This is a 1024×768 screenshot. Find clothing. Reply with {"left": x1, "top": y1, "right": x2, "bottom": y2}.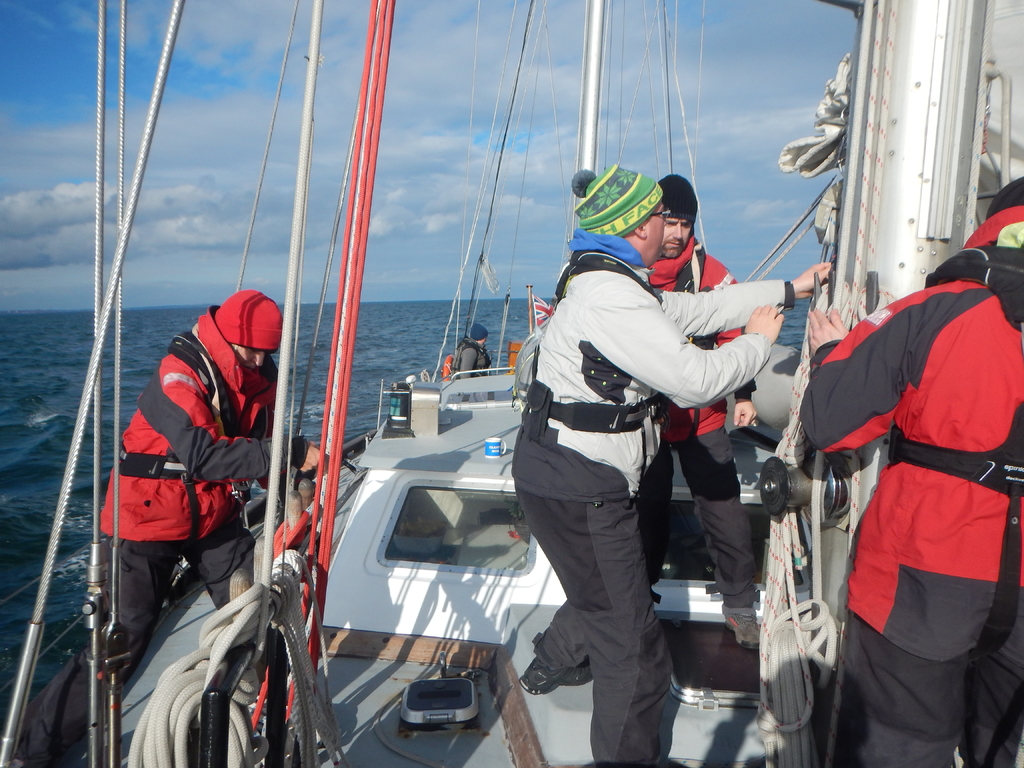
{"left": 447, "top": 338, "right": 495, "bottom": 378}.
